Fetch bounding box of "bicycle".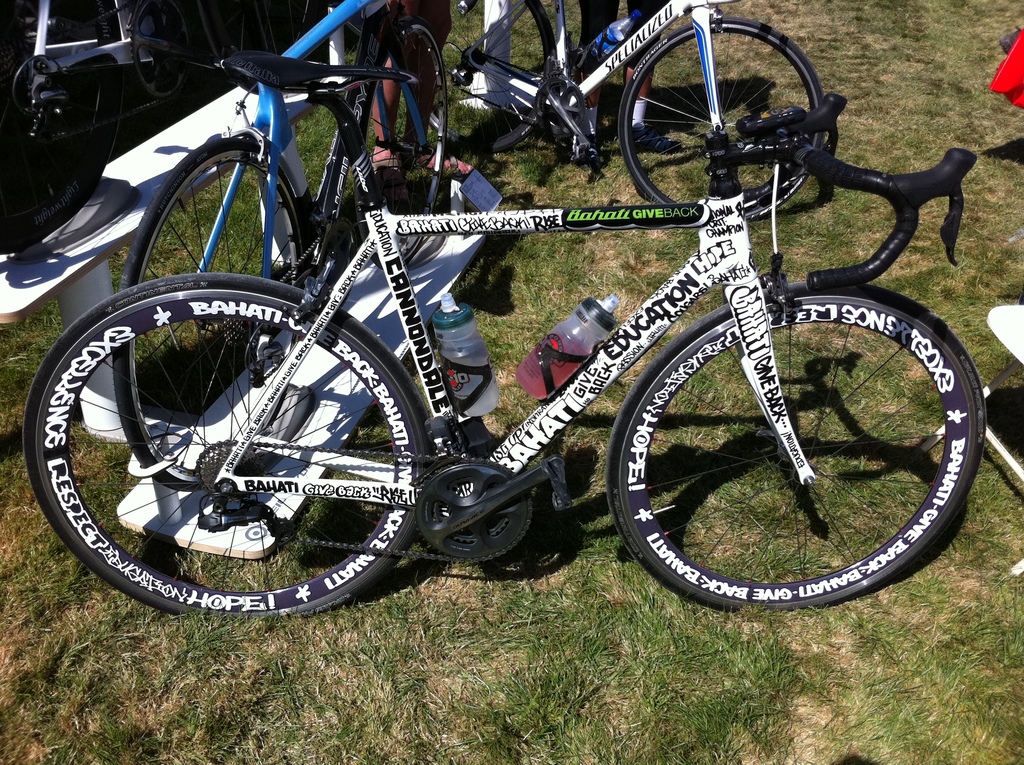
Bbox: 116 0 453 495.
